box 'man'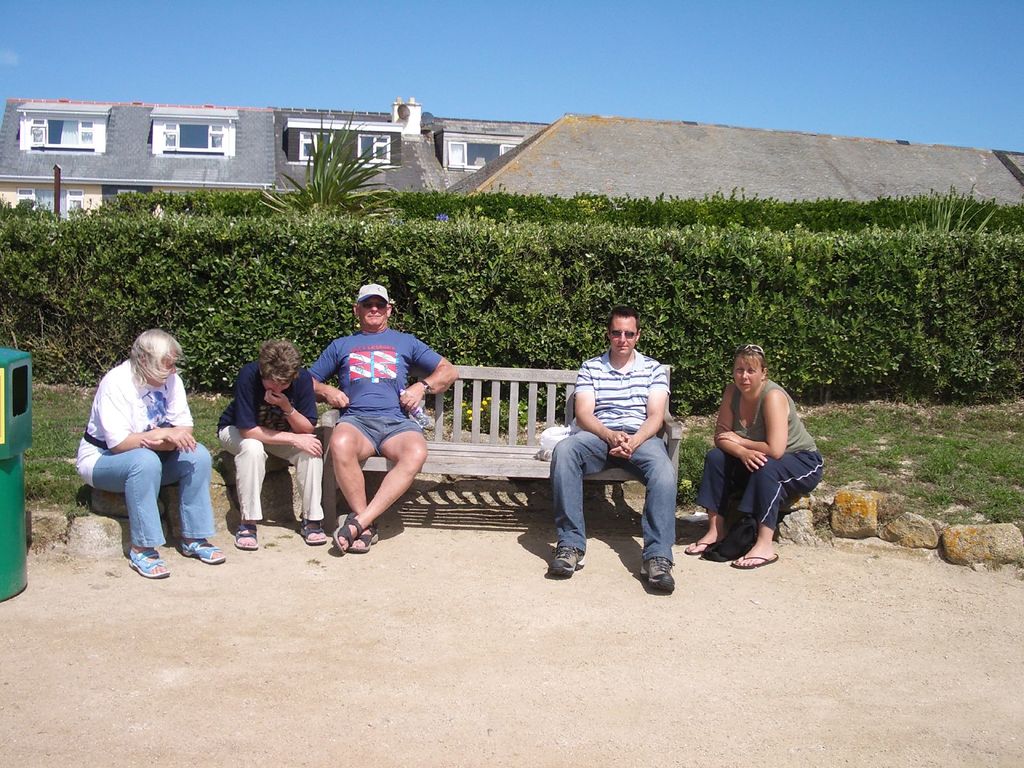
{"x1": 543, "y1": 304, "x2": 688, "y2": 594}
